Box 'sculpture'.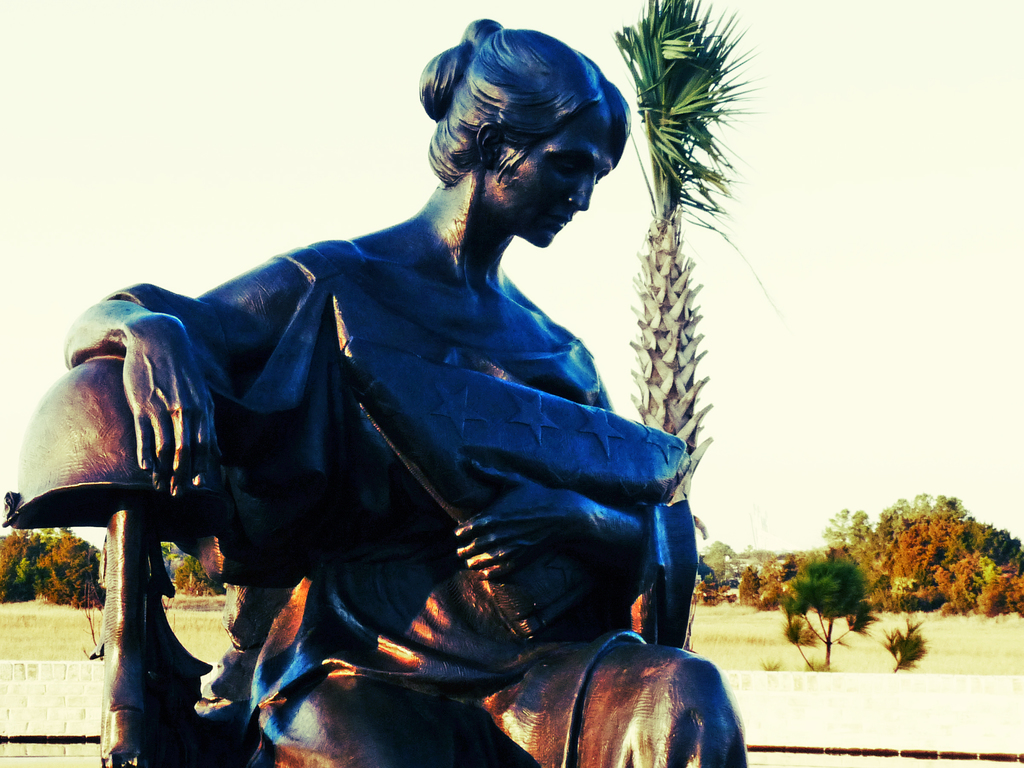
83:19:723:761.
